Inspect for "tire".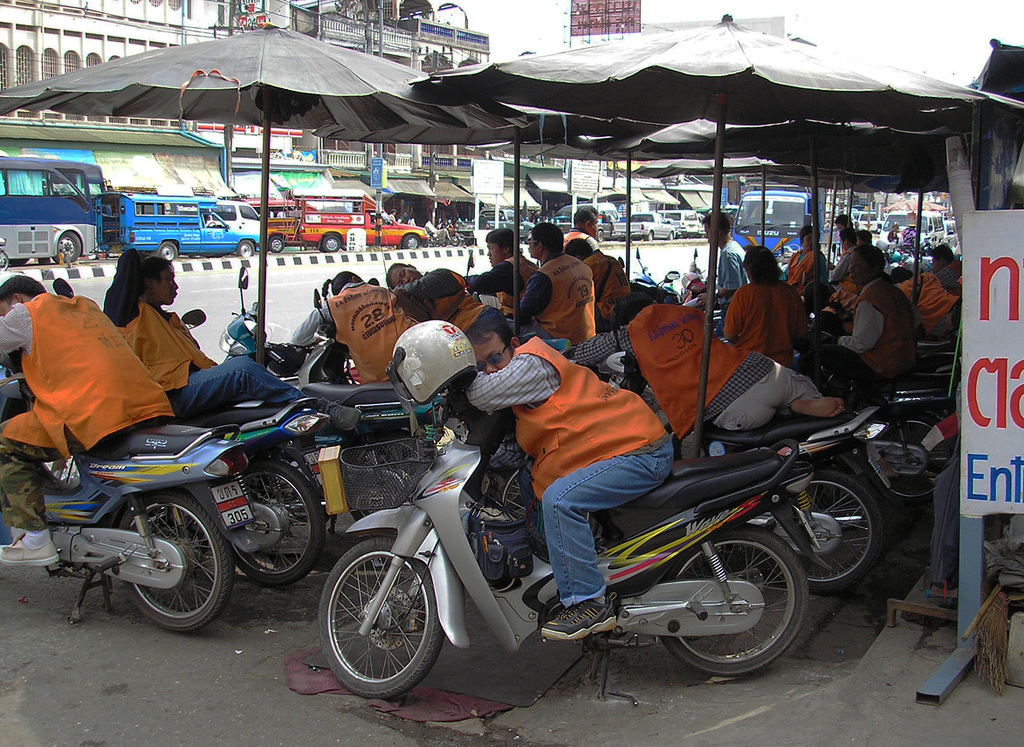
Inspection: left=229, top=459, right=323, bottom=585.
